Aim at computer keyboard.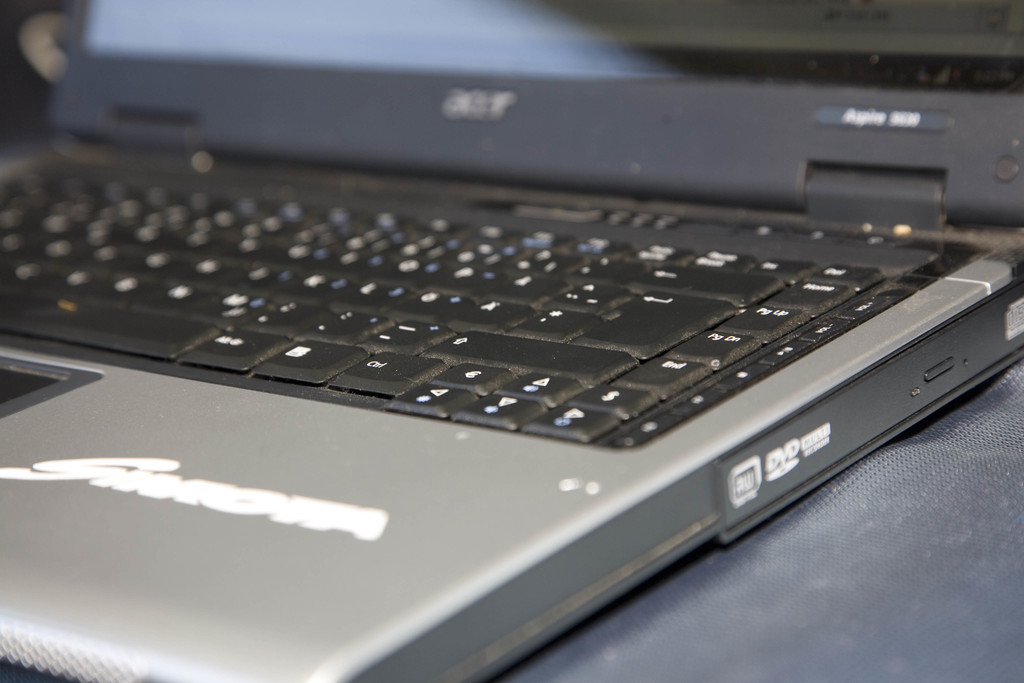
Aimed at l=0, t=161, r=886, b=450.
